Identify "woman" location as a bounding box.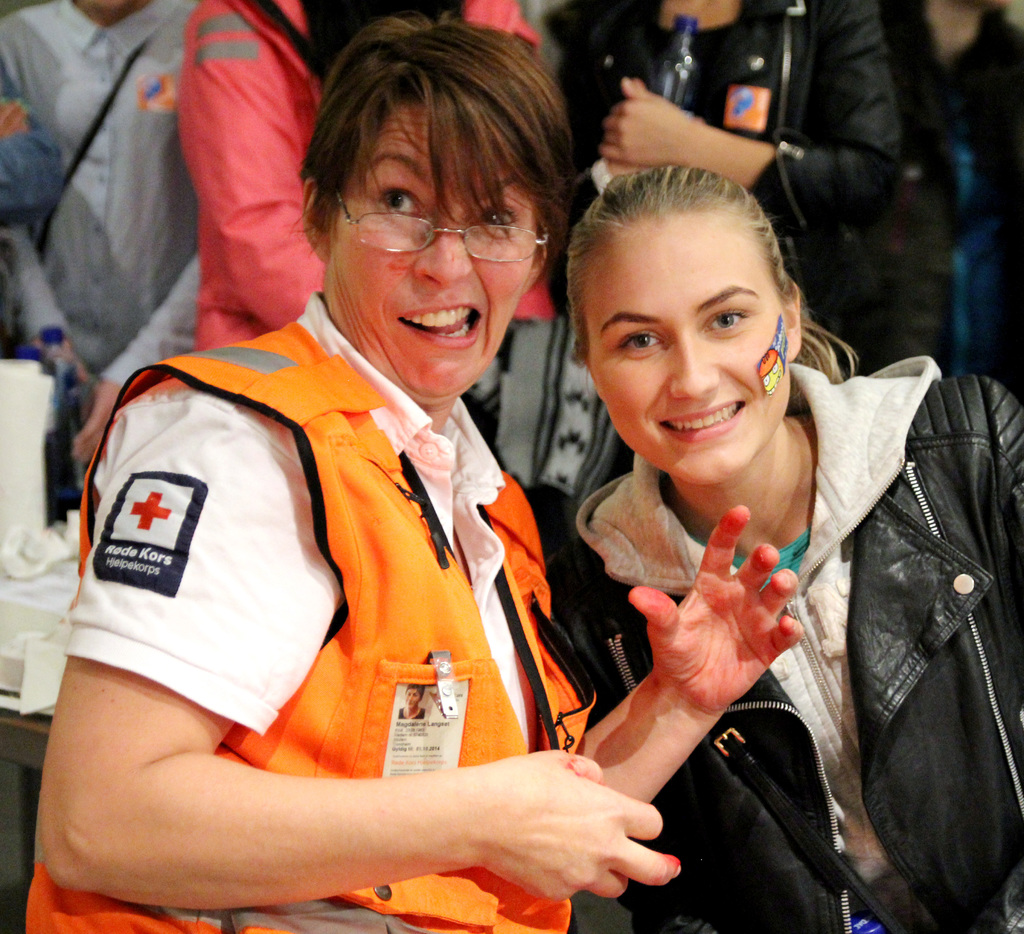
(388, 680, 426, 721).
